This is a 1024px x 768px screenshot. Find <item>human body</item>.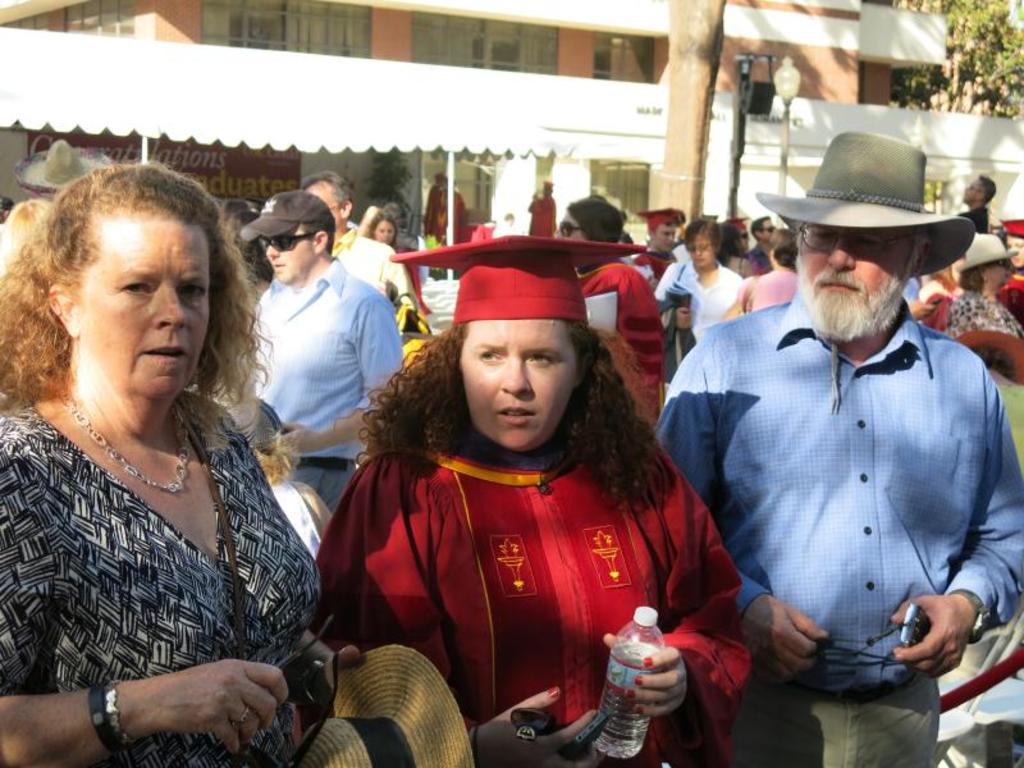
Bounding box: select_region(311, 434, 780, 767).
